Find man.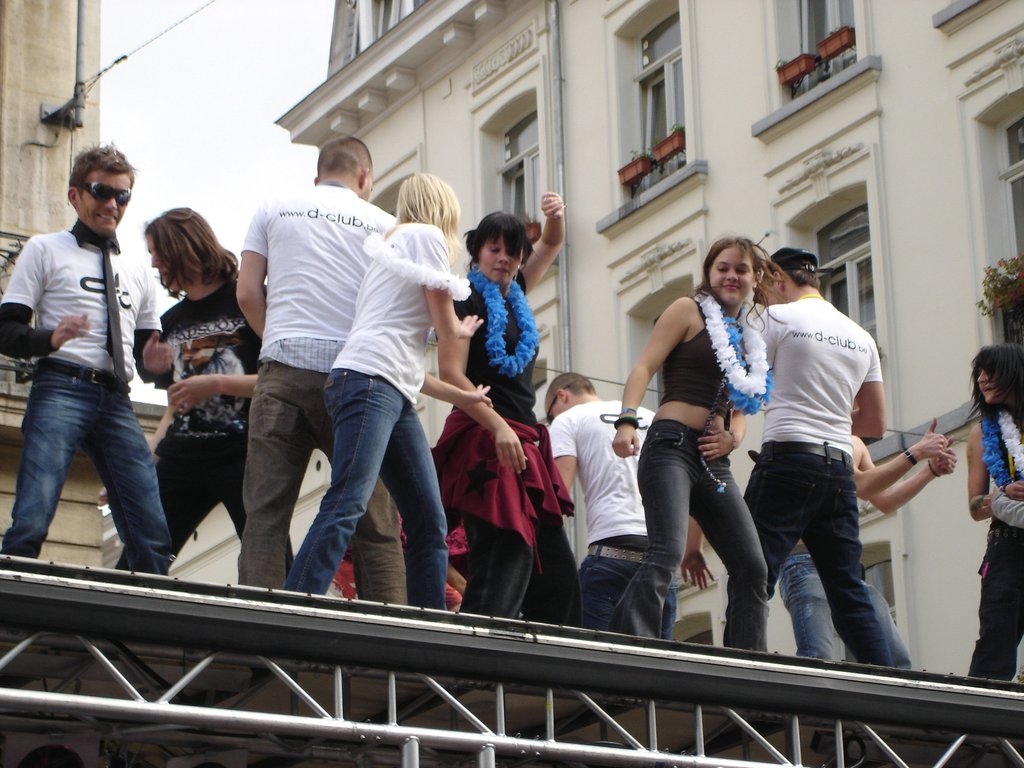
rect(723, 246, 890, 670).
